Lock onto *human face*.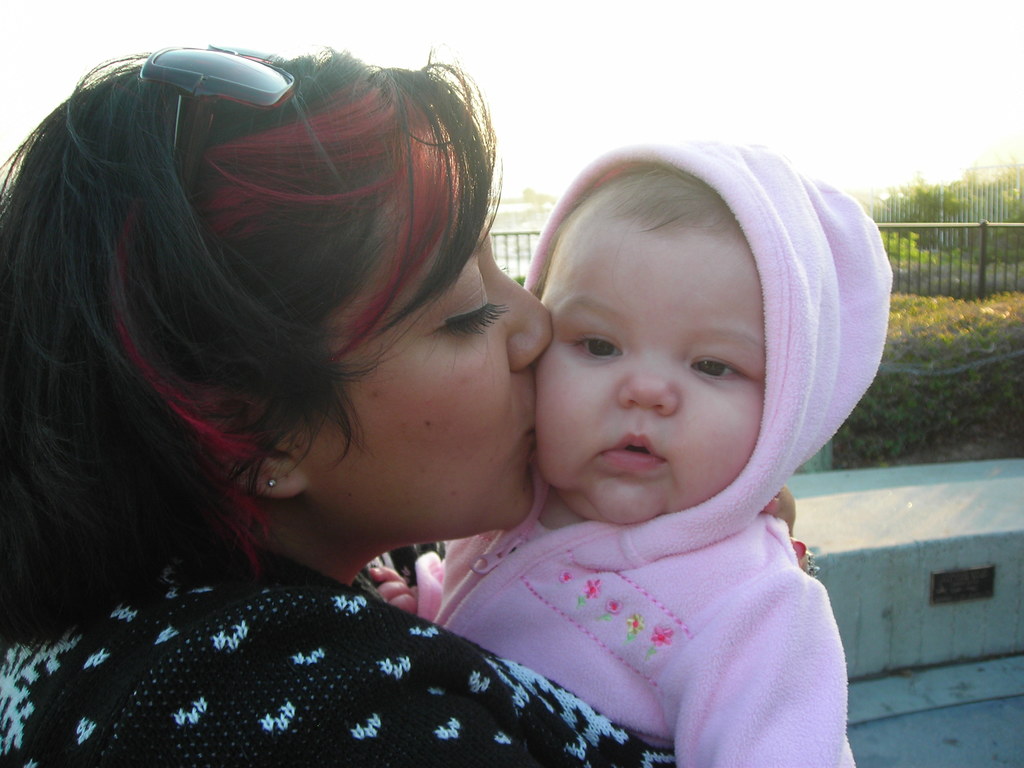
Locked: box(532, 212, 764, 524).
